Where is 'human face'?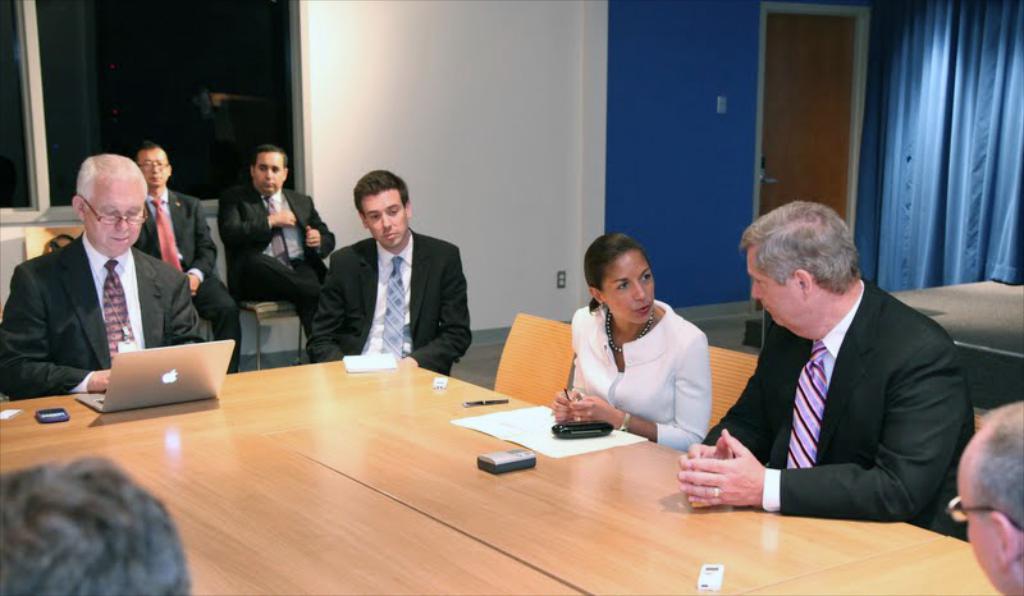
(x1=84, y1=171, x2=143, y2=255).
